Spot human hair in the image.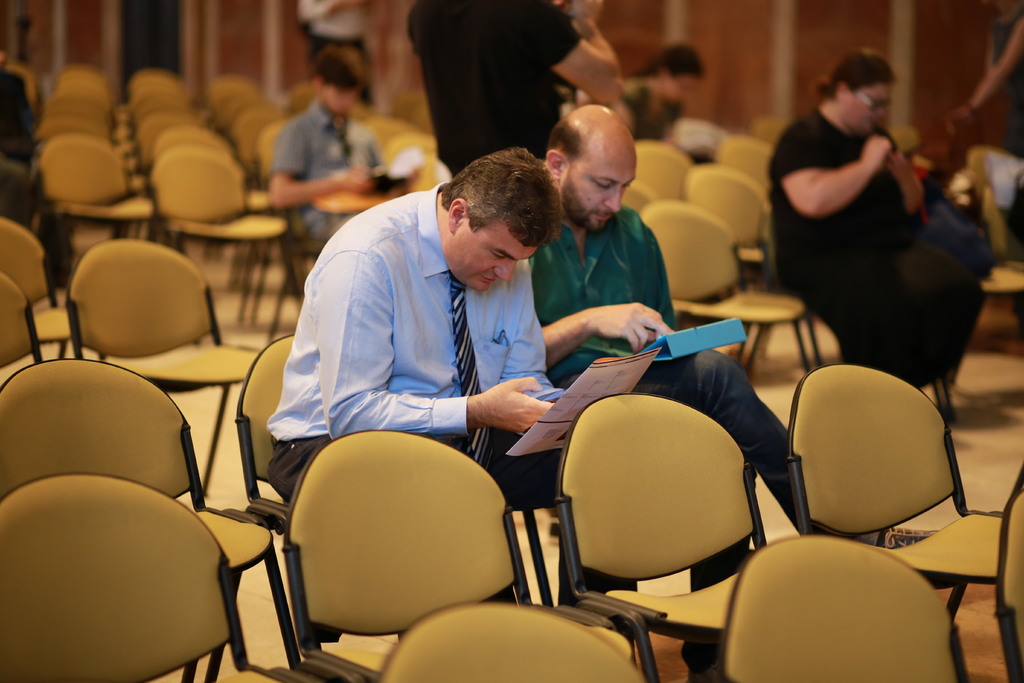
human hair found at bbox=[644, 42, 701, 78].
